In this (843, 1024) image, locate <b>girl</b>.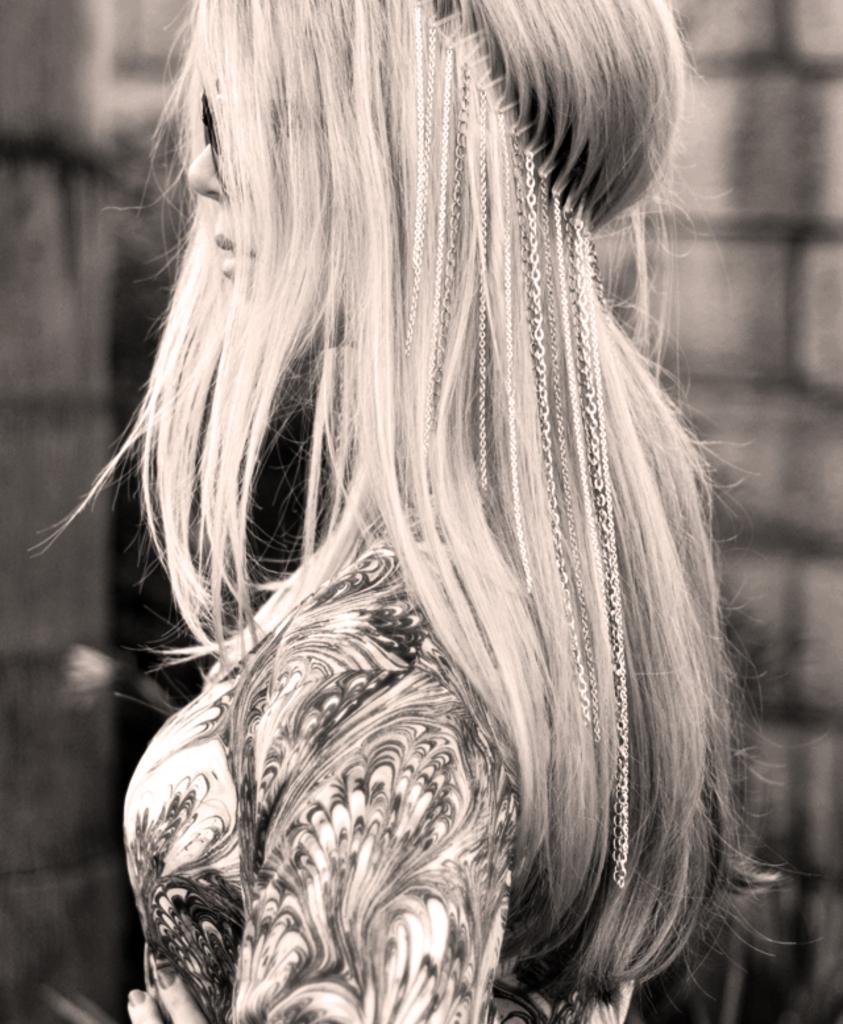
Bounding box: 34:40:834:1015.
